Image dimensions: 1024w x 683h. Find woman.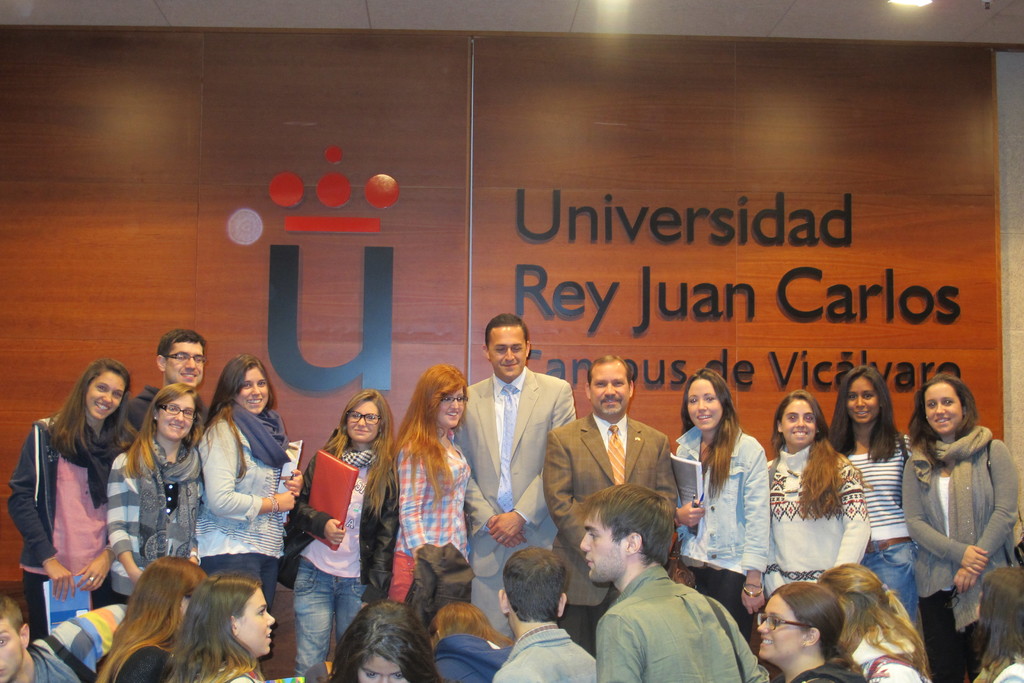
bbox(289, 386, 405, 676).
